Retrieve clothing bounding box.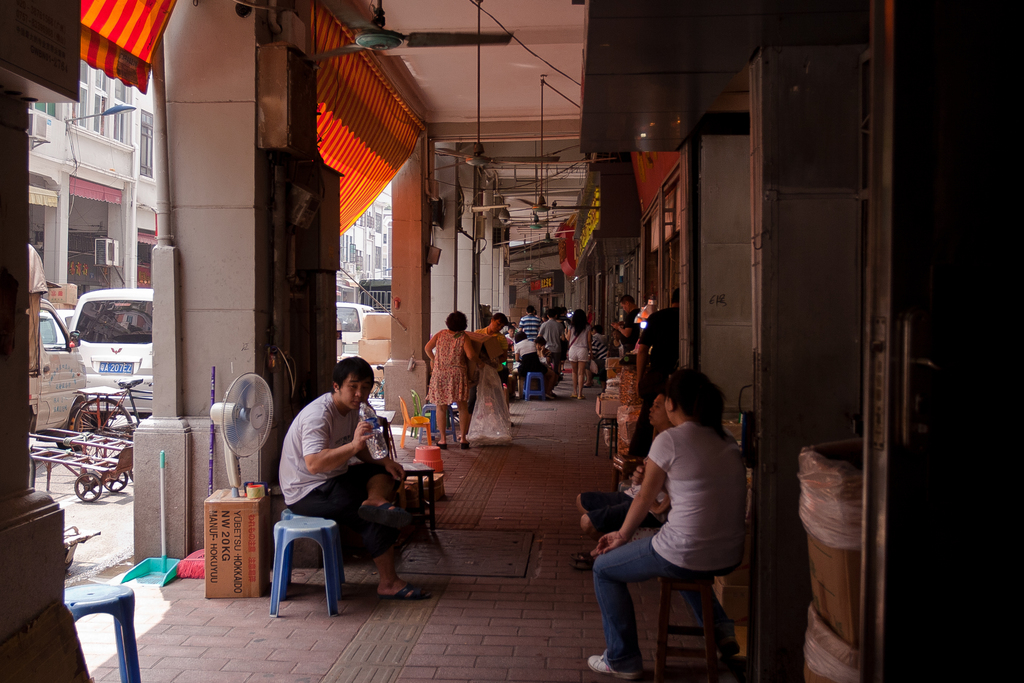
Bounding box: 543,313,568,363.
